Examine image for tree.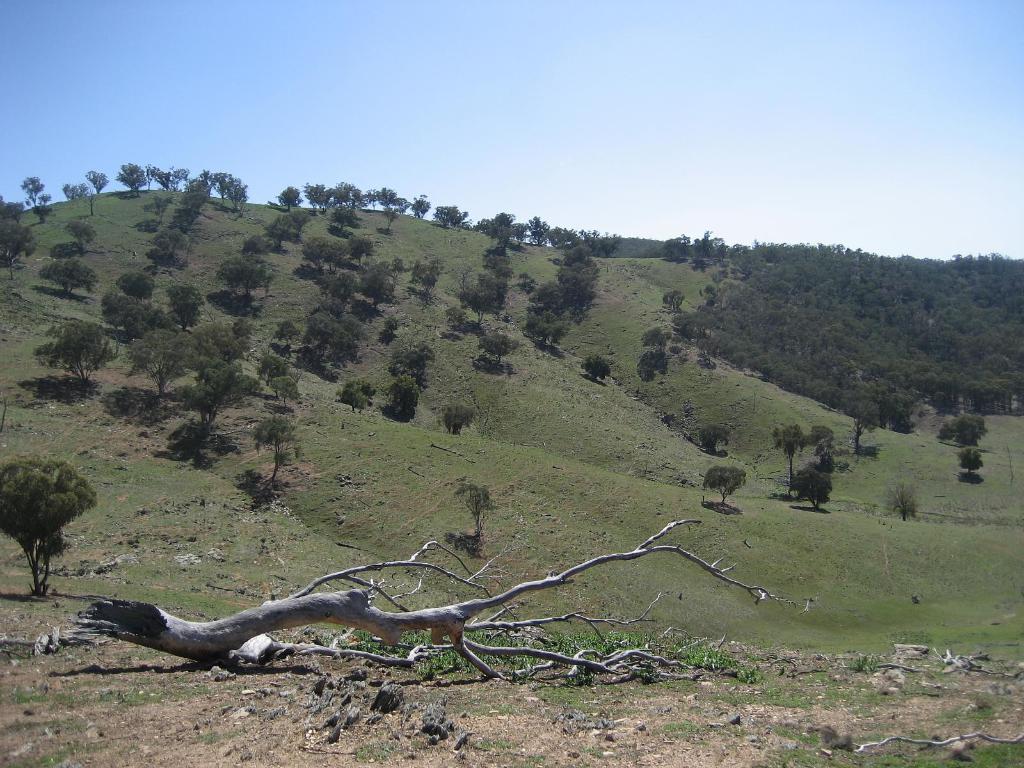
Examination result: crop(141, 194, 169, 217).
